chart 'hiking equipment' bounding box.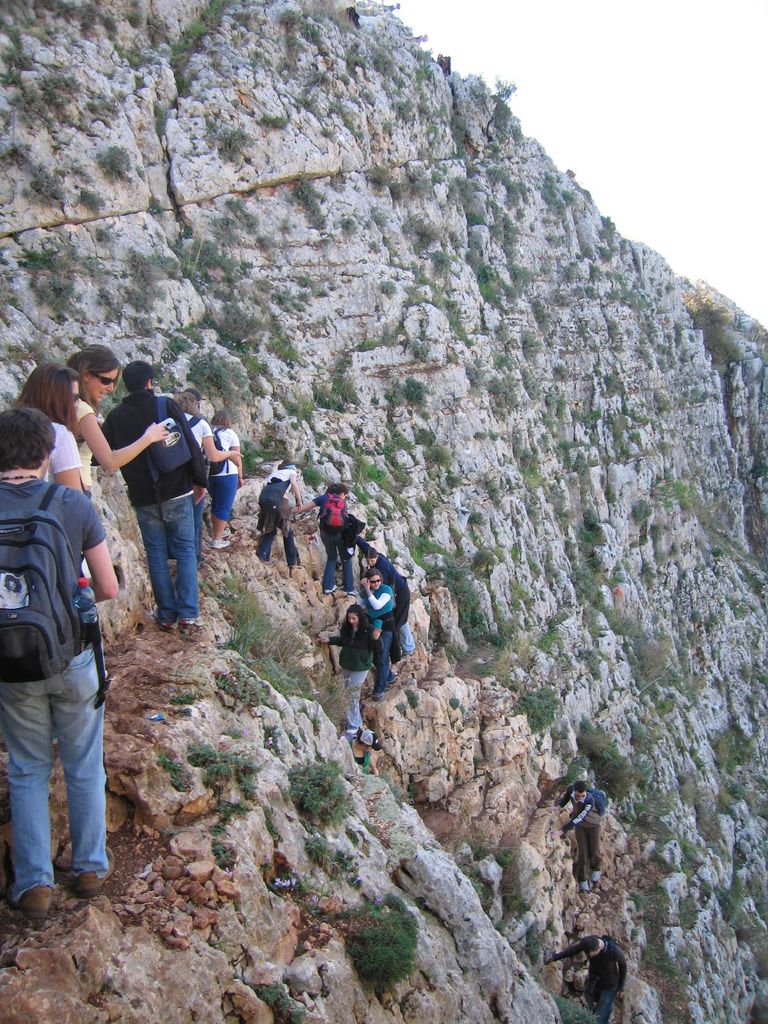
Charted: box(0, 481, 85, 679).
